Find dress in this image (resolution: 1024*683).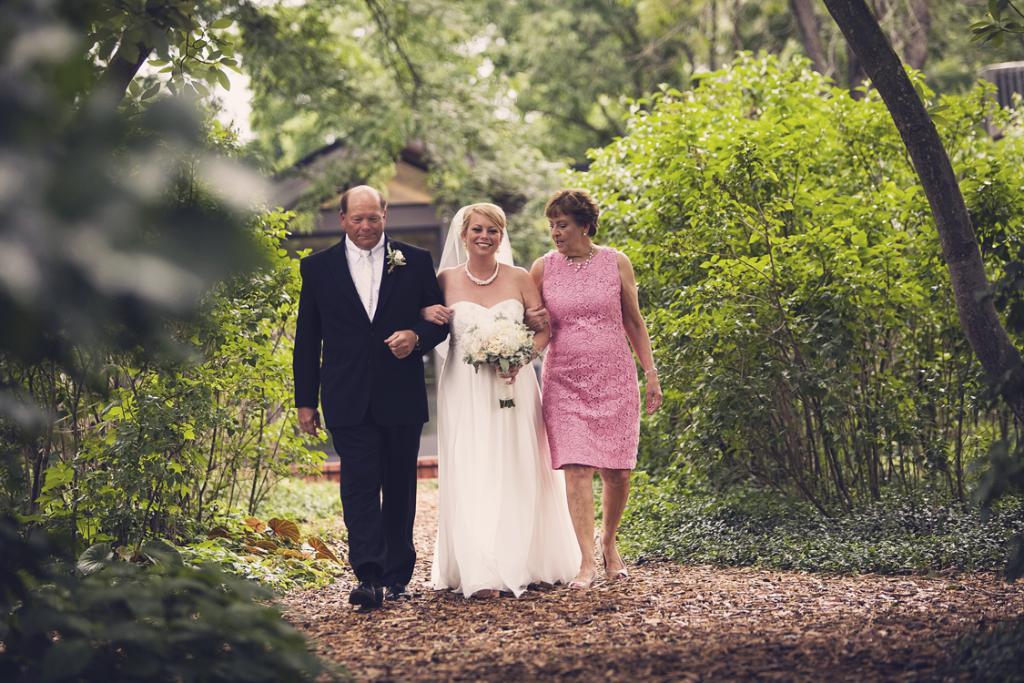
l=425, t=299, r=579, b=601.
